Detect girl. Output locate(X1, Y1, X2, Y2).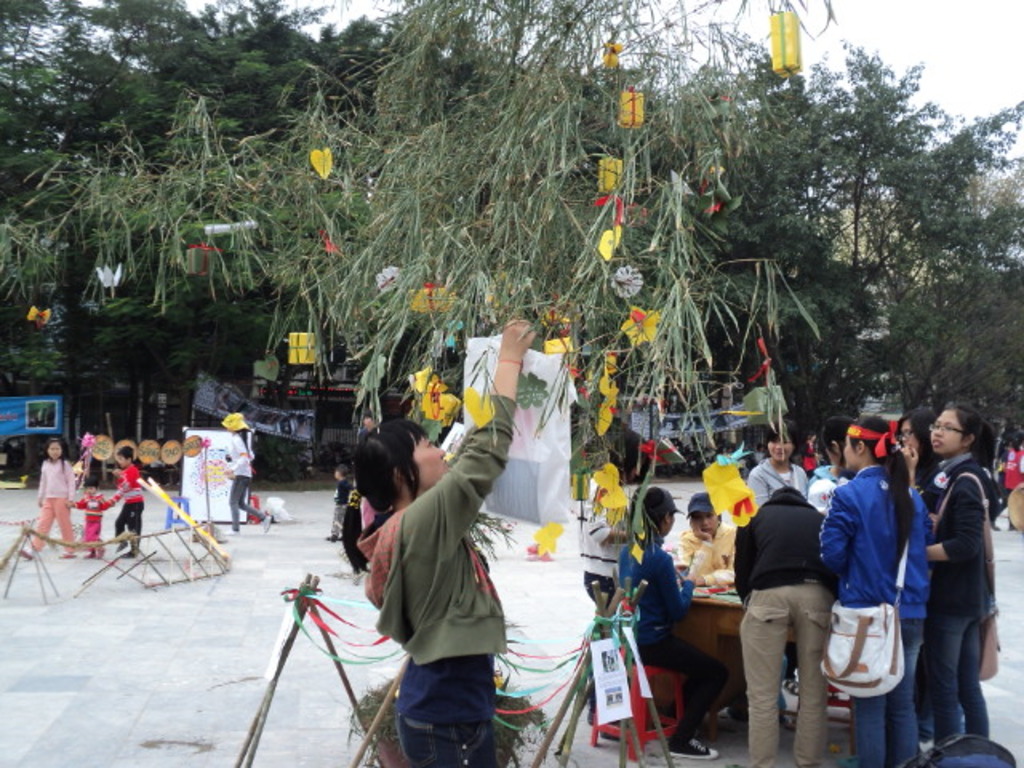
locate(898, 408, 942, 496).
